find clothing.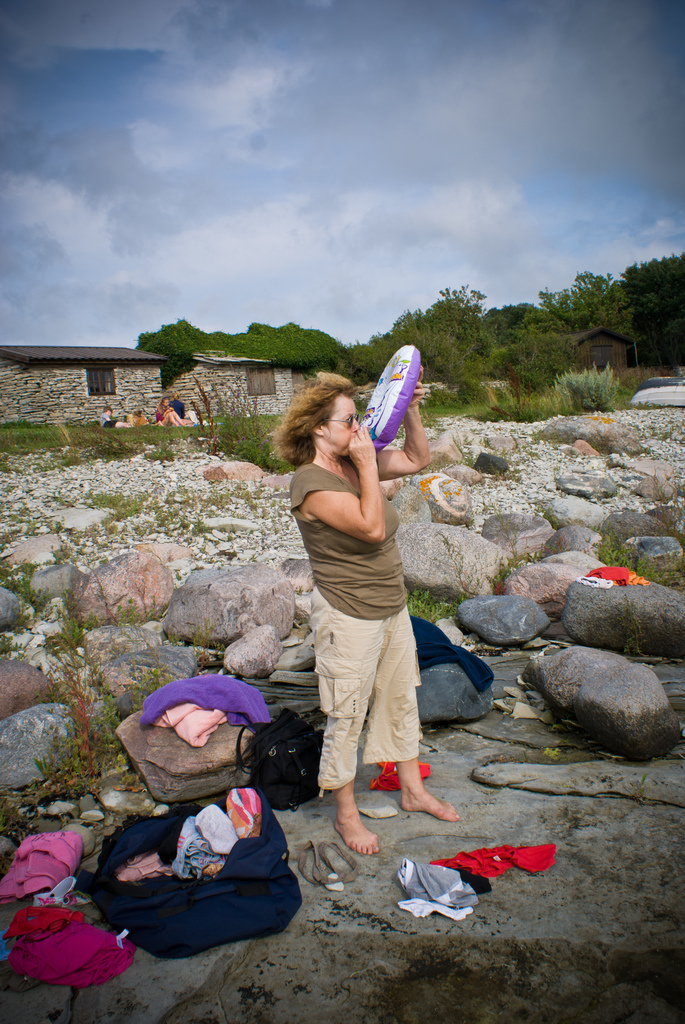
left=295, top=442, right=442, bottom=785.
